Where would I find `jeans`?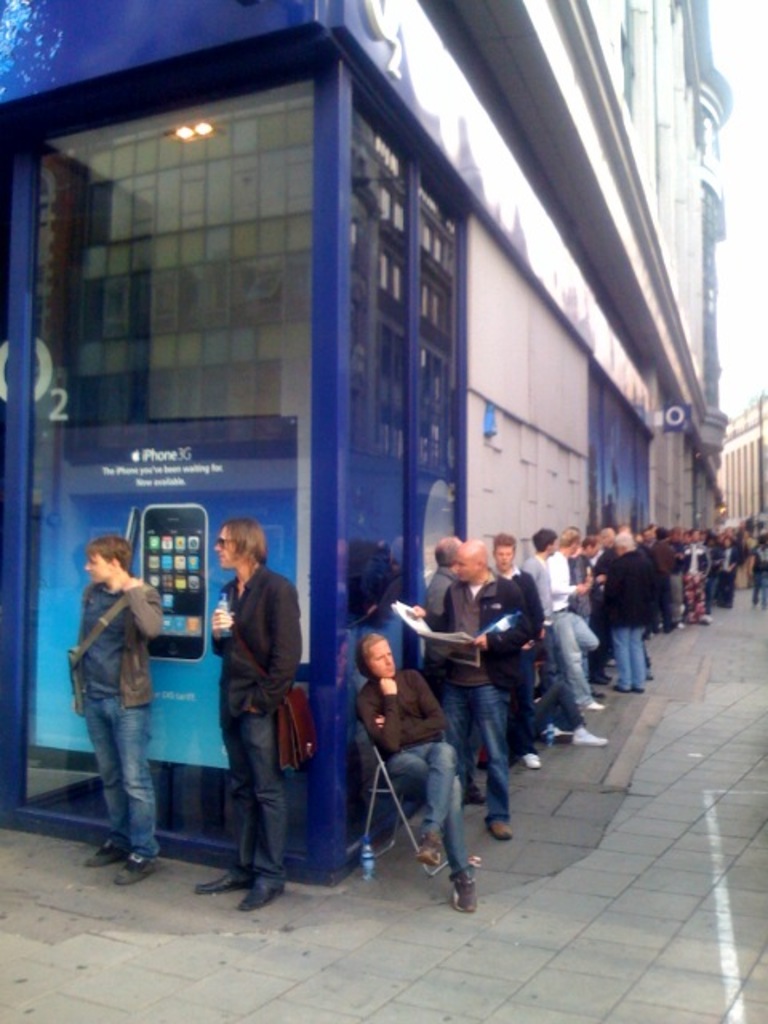
At box=[389, 742, 472, 885].
